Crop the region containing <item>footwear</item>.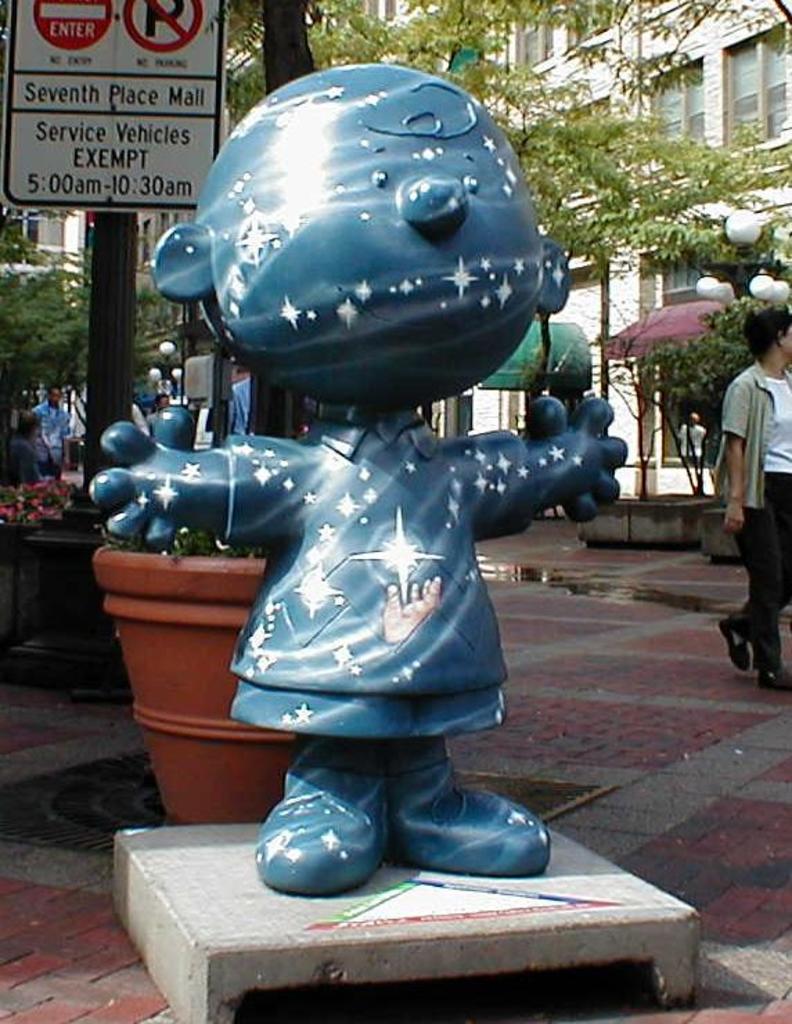
Crop region: <box>752,663,791,696</box>.
